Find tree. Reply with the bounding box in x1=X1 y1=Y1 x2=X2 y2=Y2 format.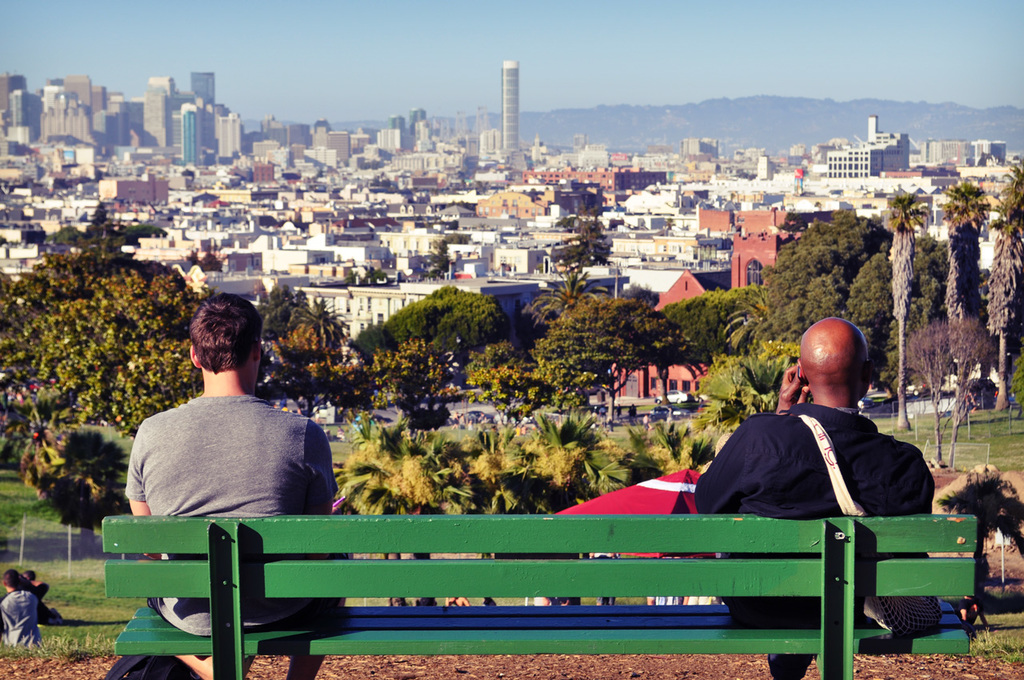
x1=457 y1=357 x2=585 y2=430.
